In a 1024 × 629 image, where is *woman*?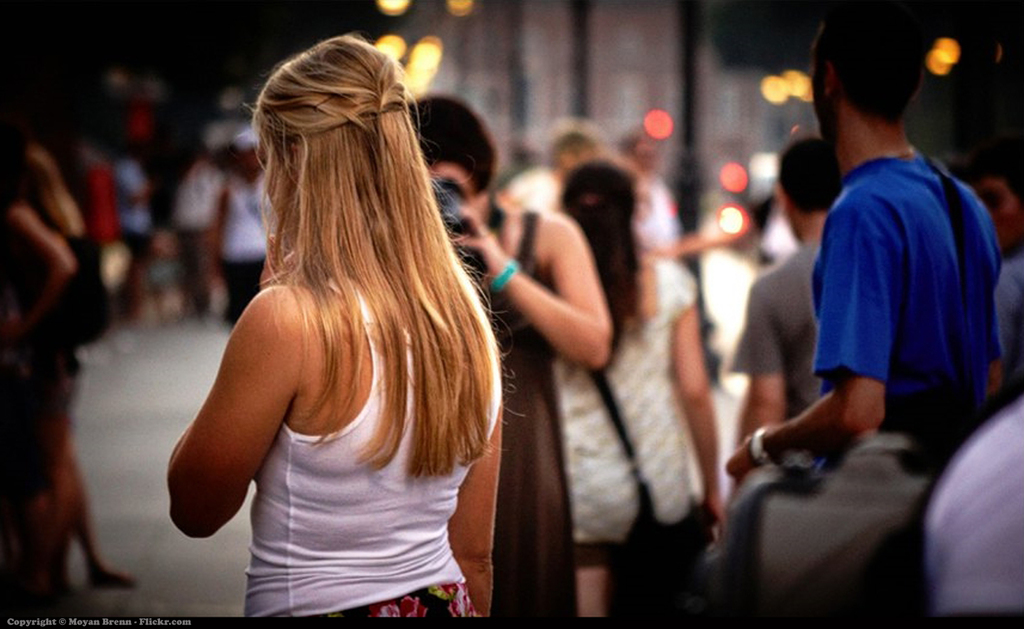
region(545, 156, 737, 628).
